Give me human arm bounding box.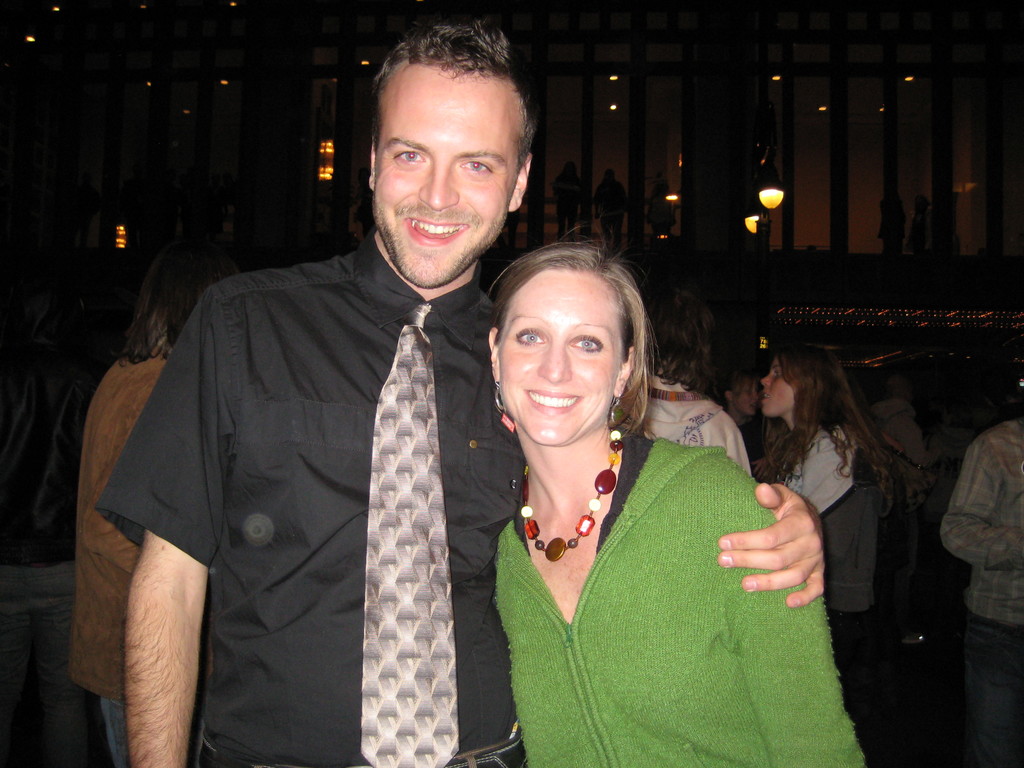
[719, 470, 874, 767].
